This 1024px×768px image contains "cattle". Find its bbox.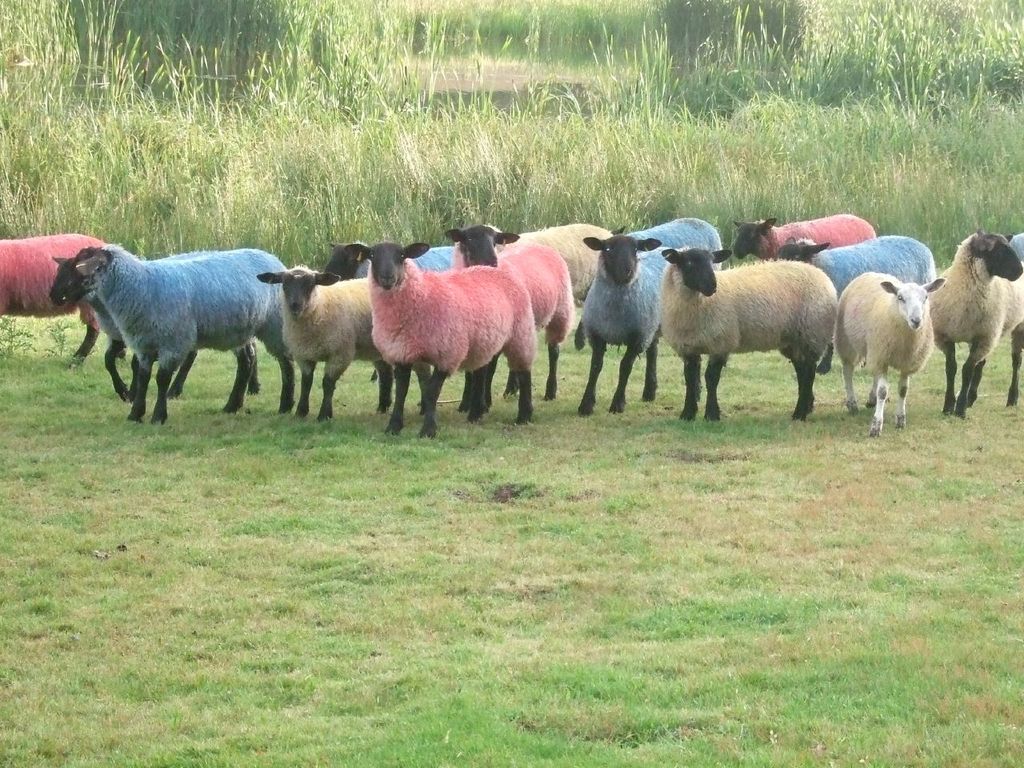
l=930, t=226, r=1023, b=417.
